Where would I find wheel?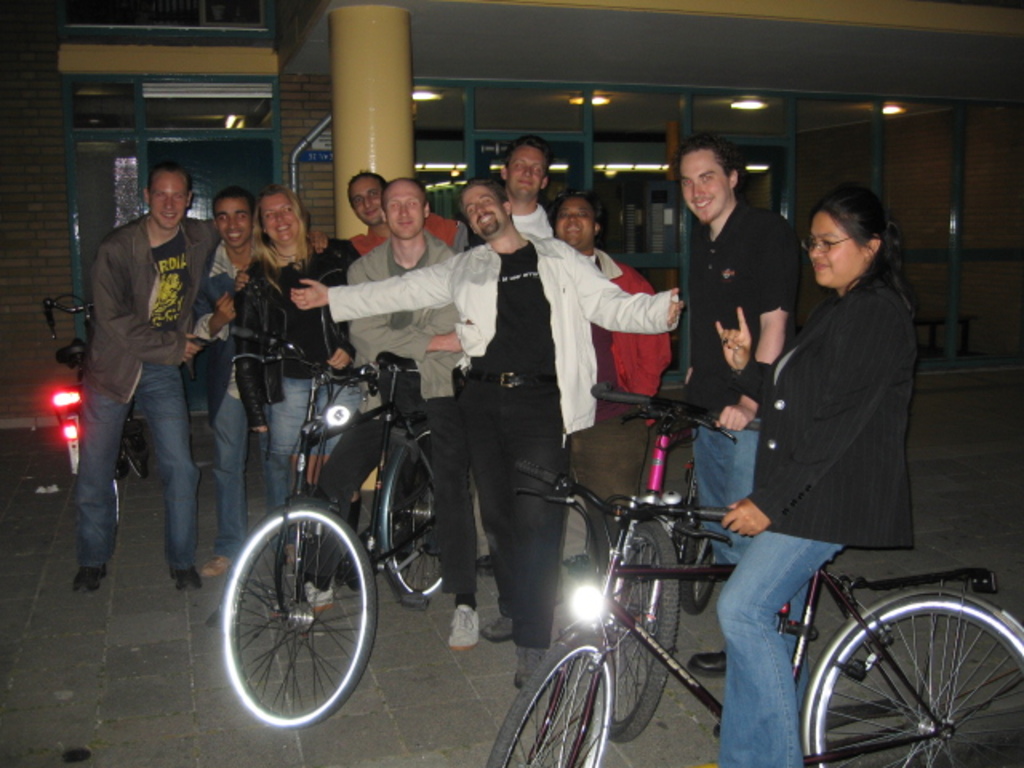
At rect(109, 477, 120, 528).
